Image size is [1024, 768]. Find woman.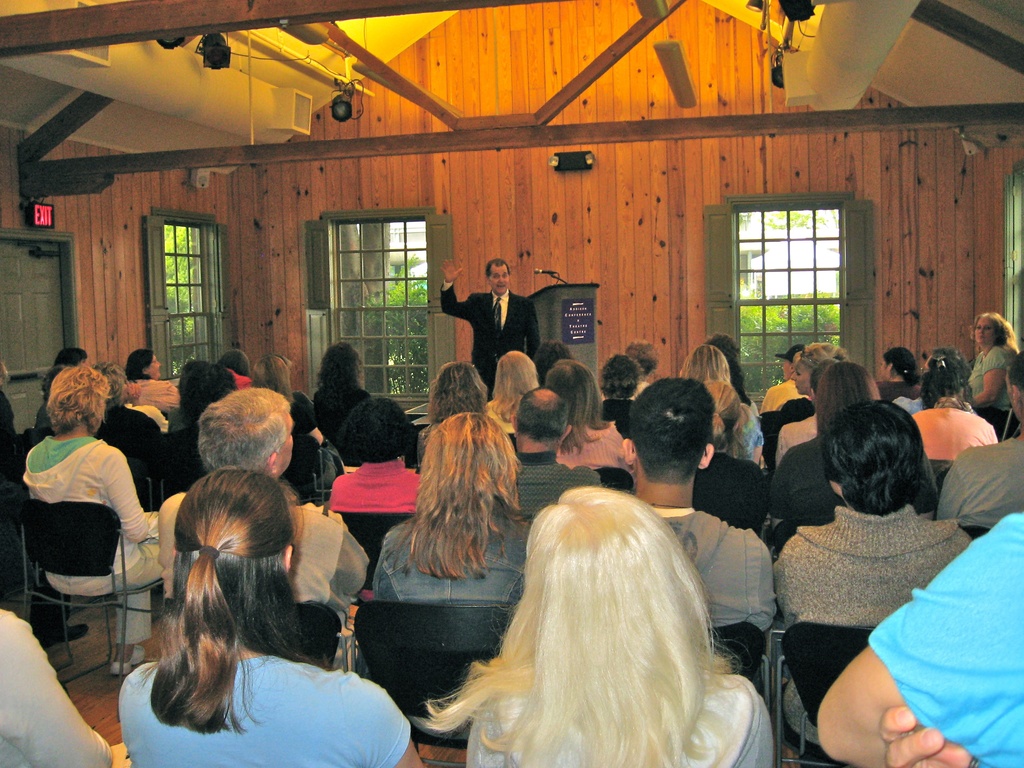
20 364 159 673.
